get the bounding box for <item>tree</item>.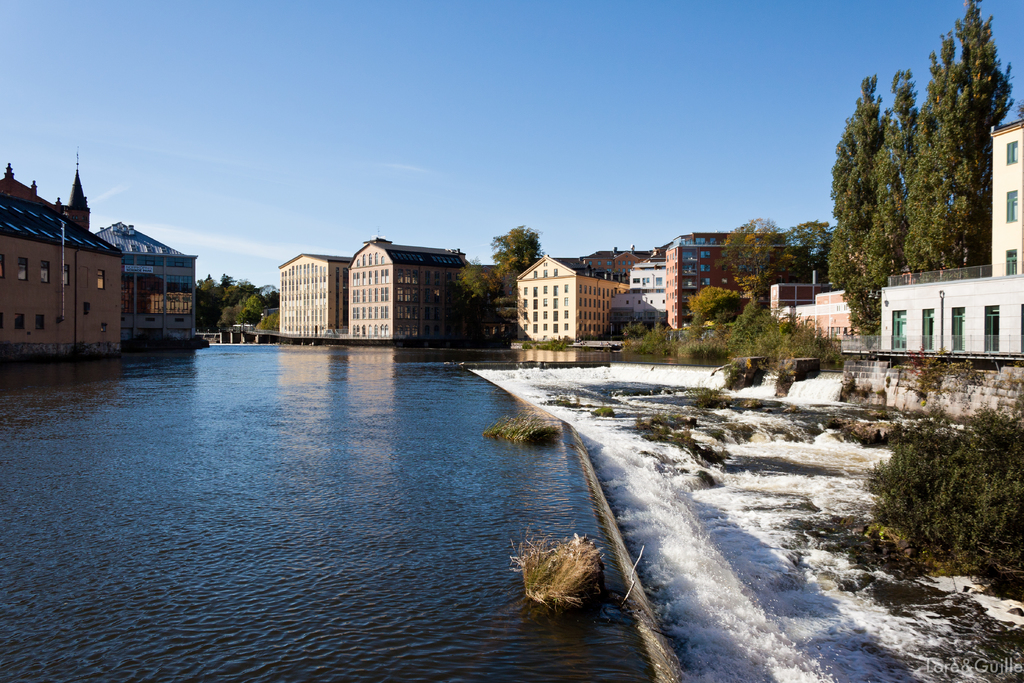
select_region(897, 65, 927, 193).
